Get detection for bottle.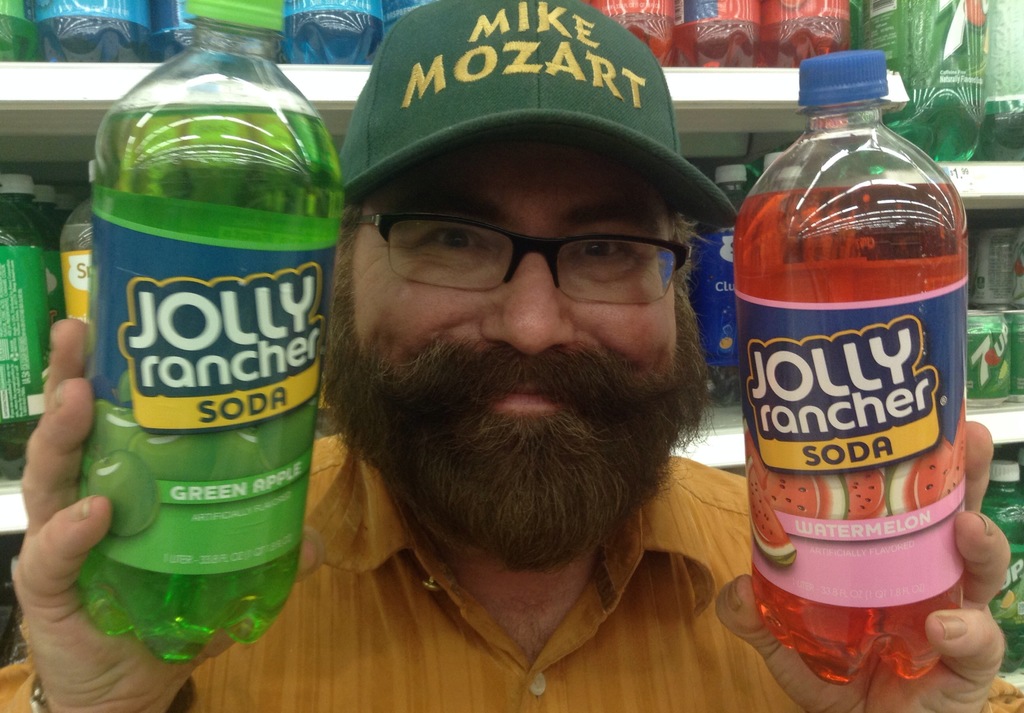
Detection: <region>1002, 304, 1023, 398</region>.
